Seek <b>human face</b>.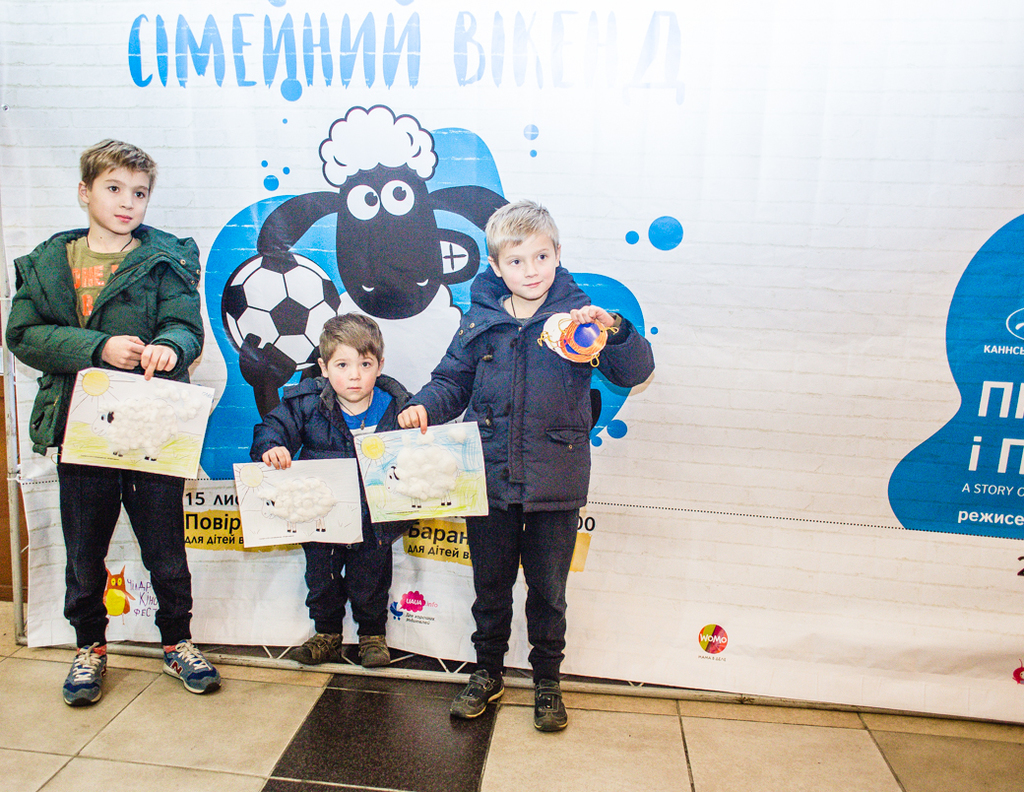
detection(327, 348, 378, 402).
